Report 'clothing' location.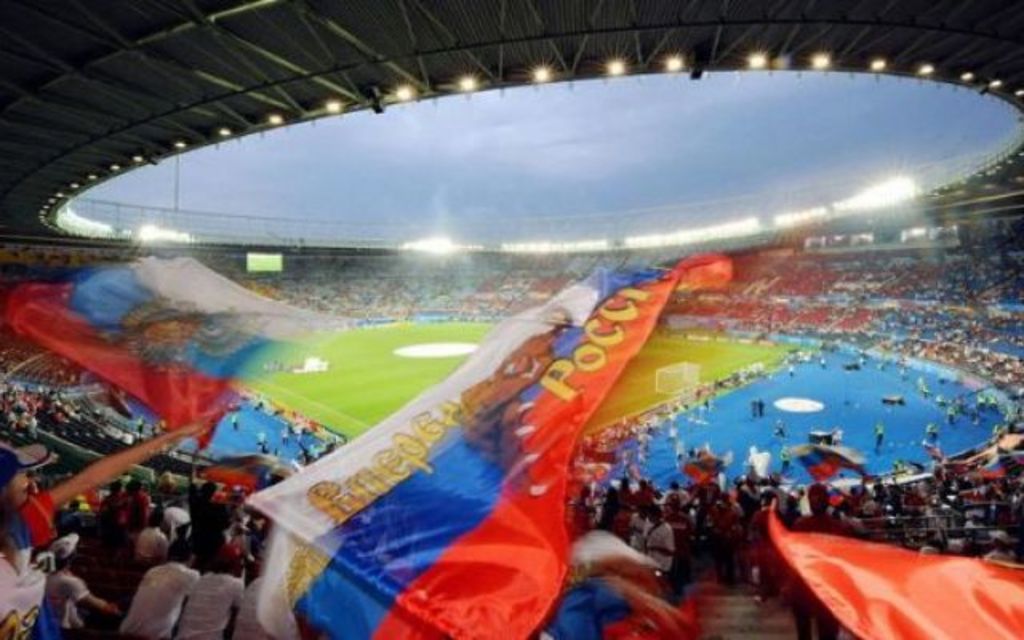
Report: rect(0, 525, 66, 638).
